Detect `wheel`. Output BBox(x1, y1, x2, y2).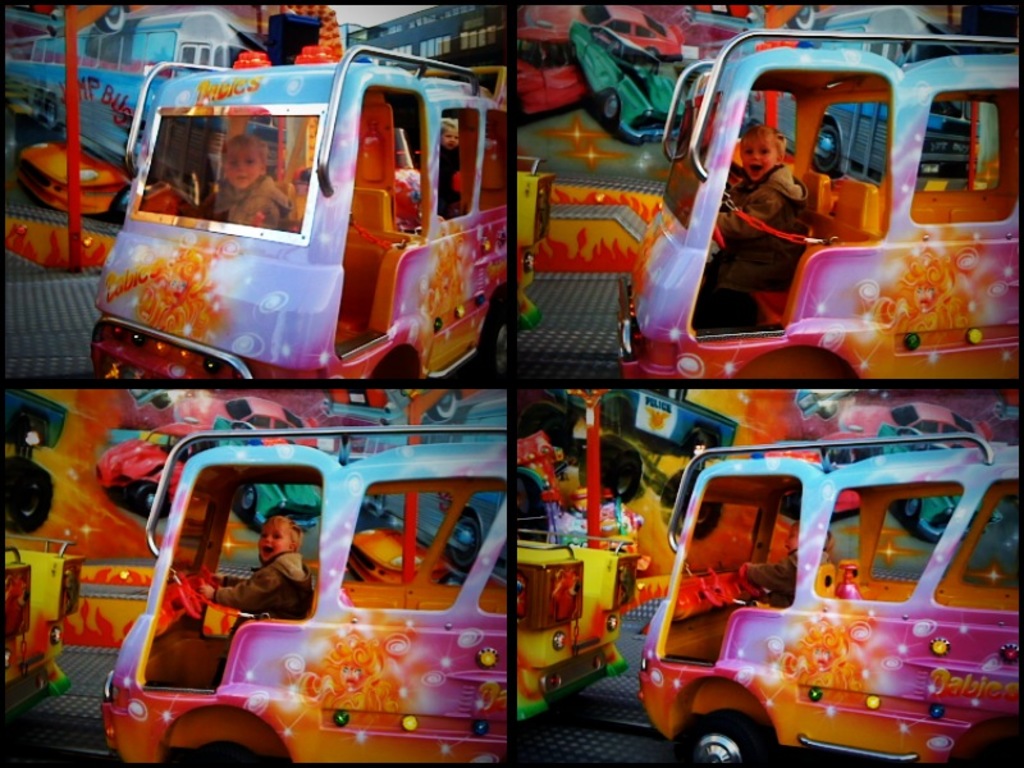
BBox(689, 712, 762, 767).
